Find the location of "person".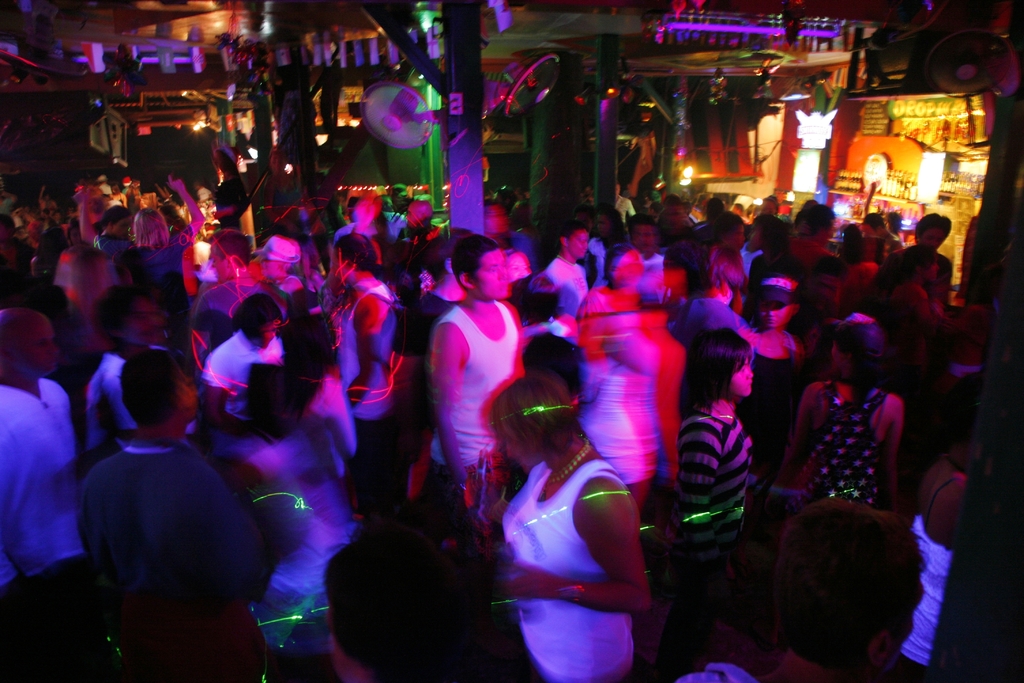
Location: bbox(204, 354, 348, 633).
